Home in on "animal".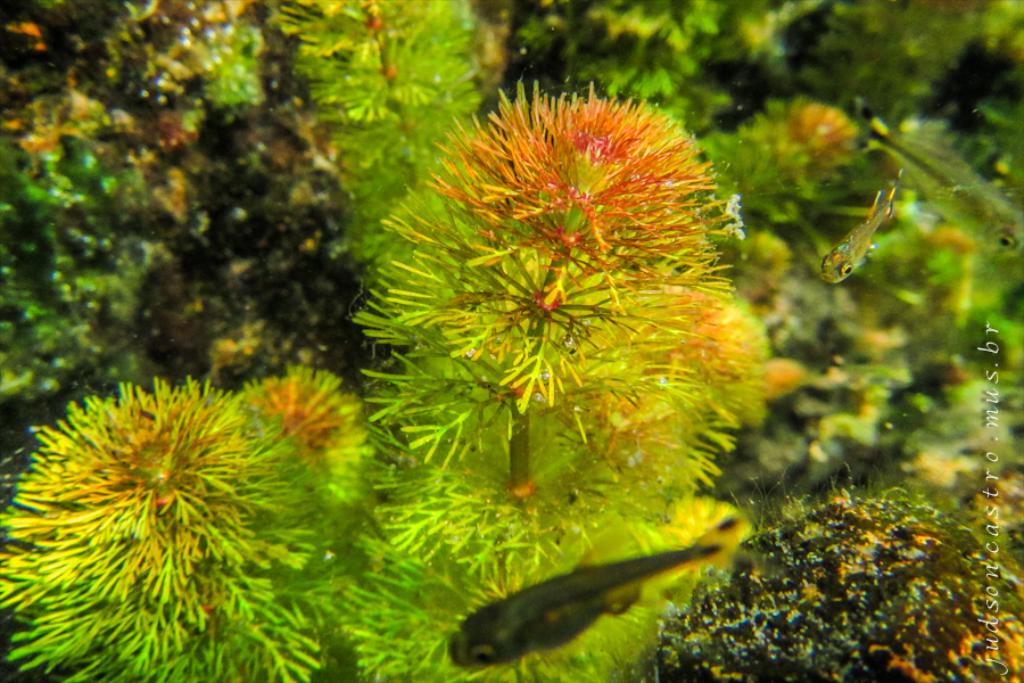
Homed in at locate(449, 533, 718, 668).
